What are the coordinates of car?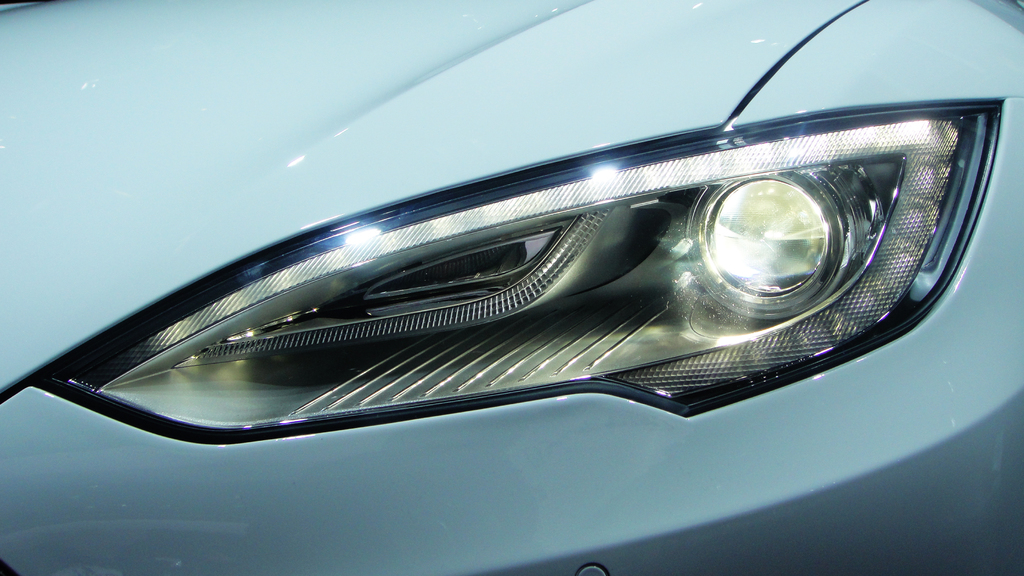
49, 19, 1002, 540.
